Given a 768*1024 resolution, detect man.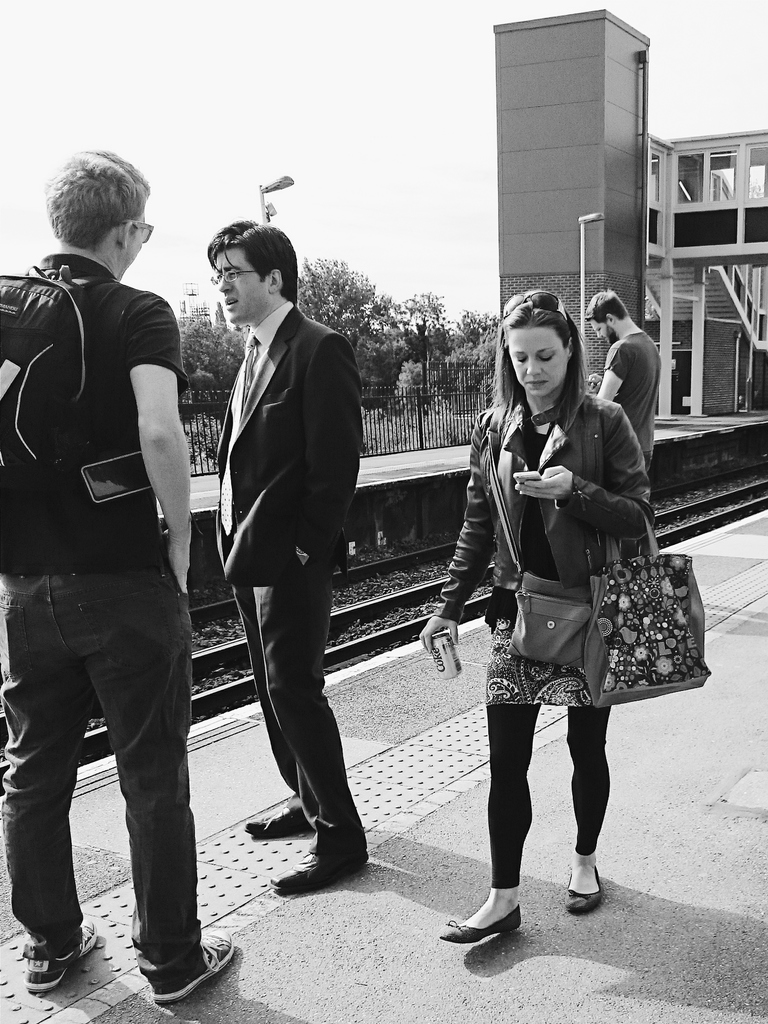
x1=207 y1=218 x2=363 y2=892.
